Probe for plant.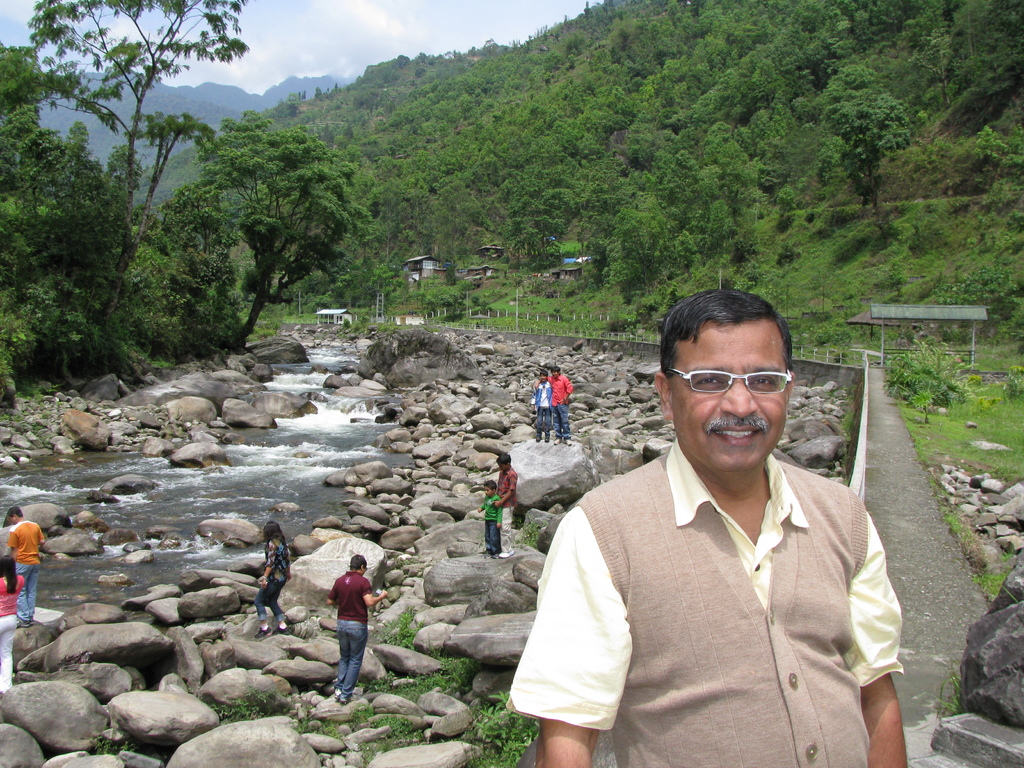
Probe result: bbox=(1000, 363, 1023, 399).
